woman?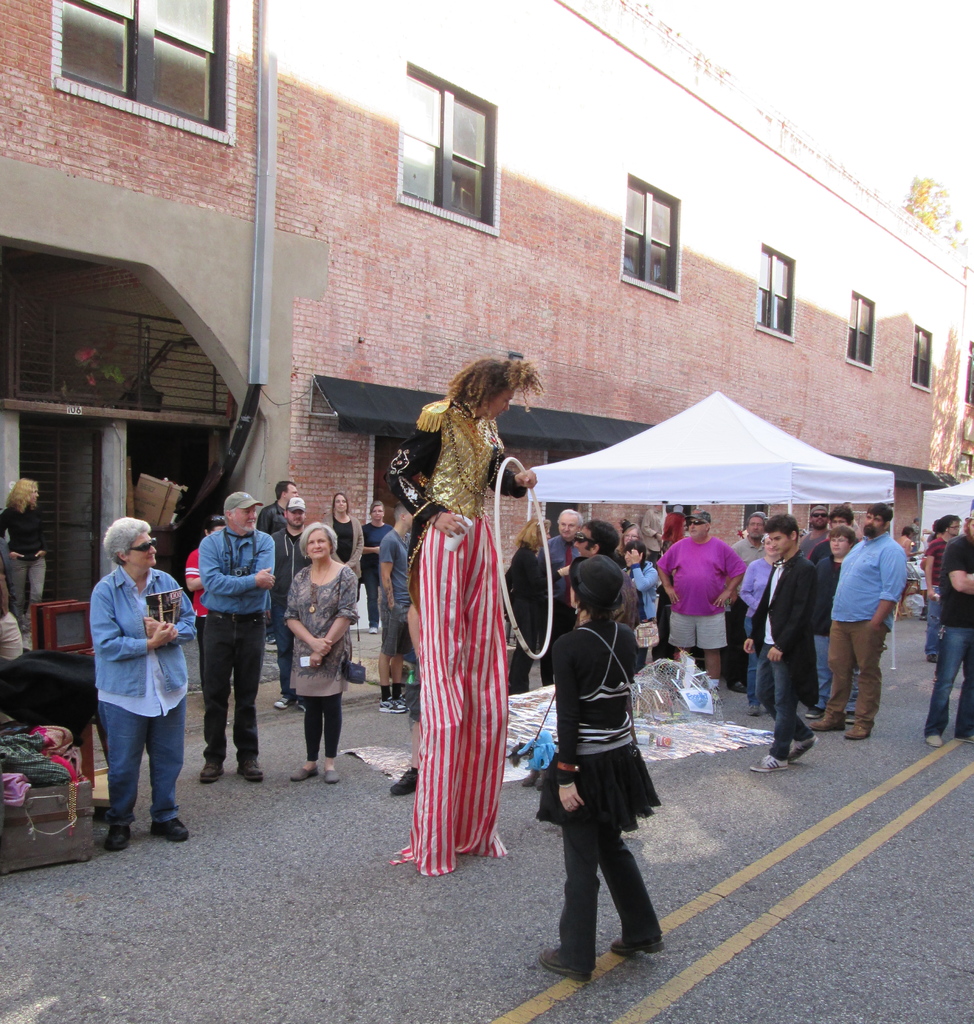
region(613, 524, 640, 565)
